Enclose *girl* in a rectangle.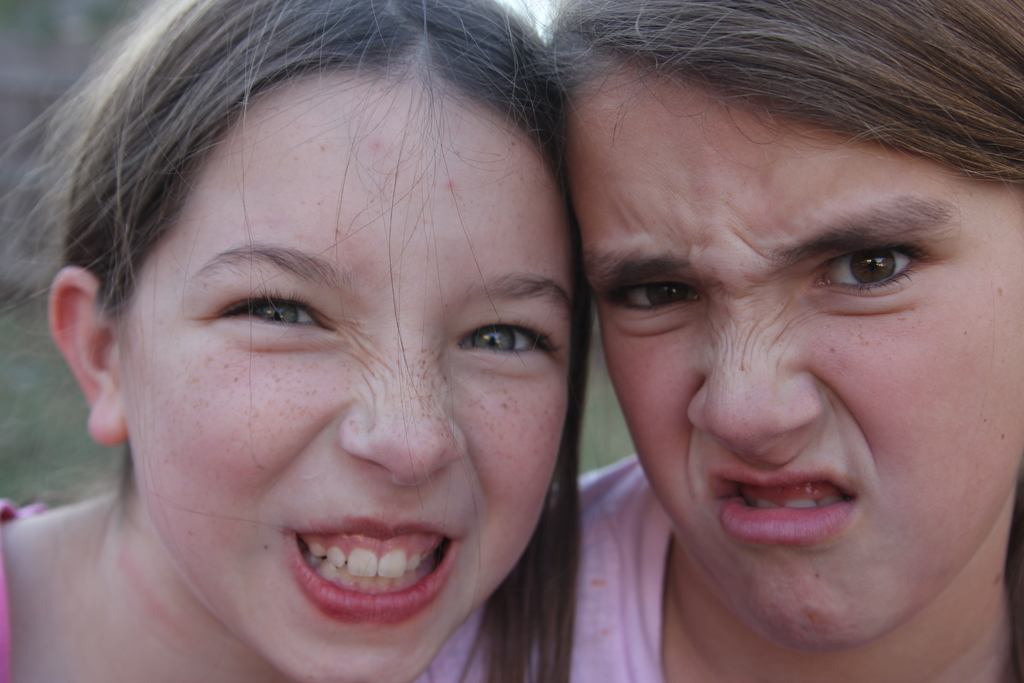
{"left": 424, "top": 0, "right": 1023, "bottom": 682}.
